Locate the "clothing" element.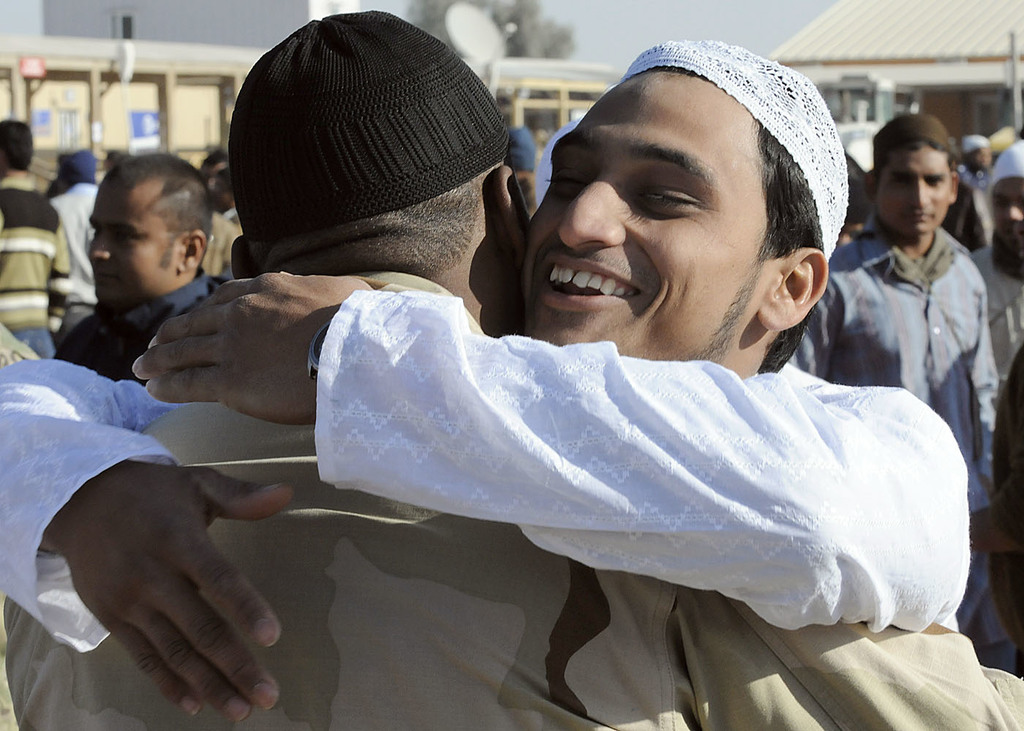
Element bbox: detection(0, 178, 69, 347).
